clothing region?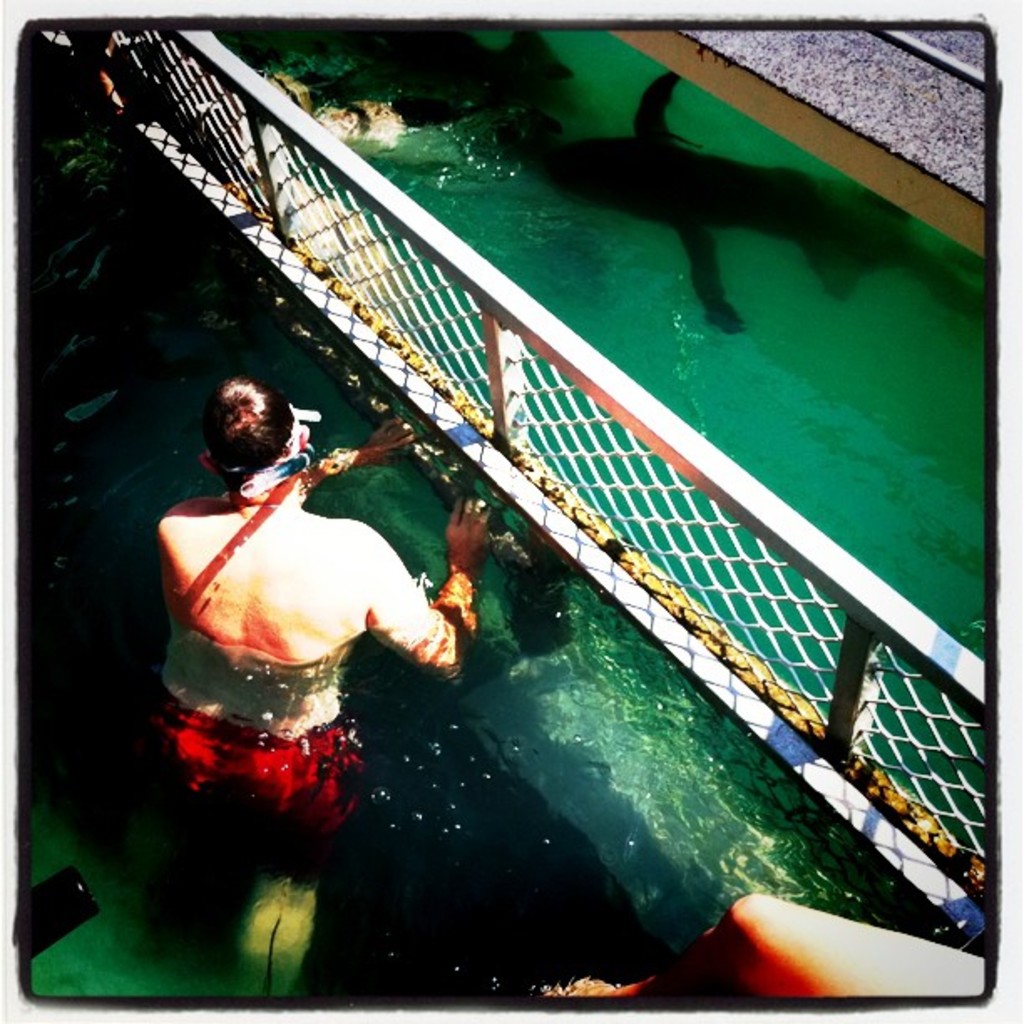
l=156, t=512, r=353, b=843
